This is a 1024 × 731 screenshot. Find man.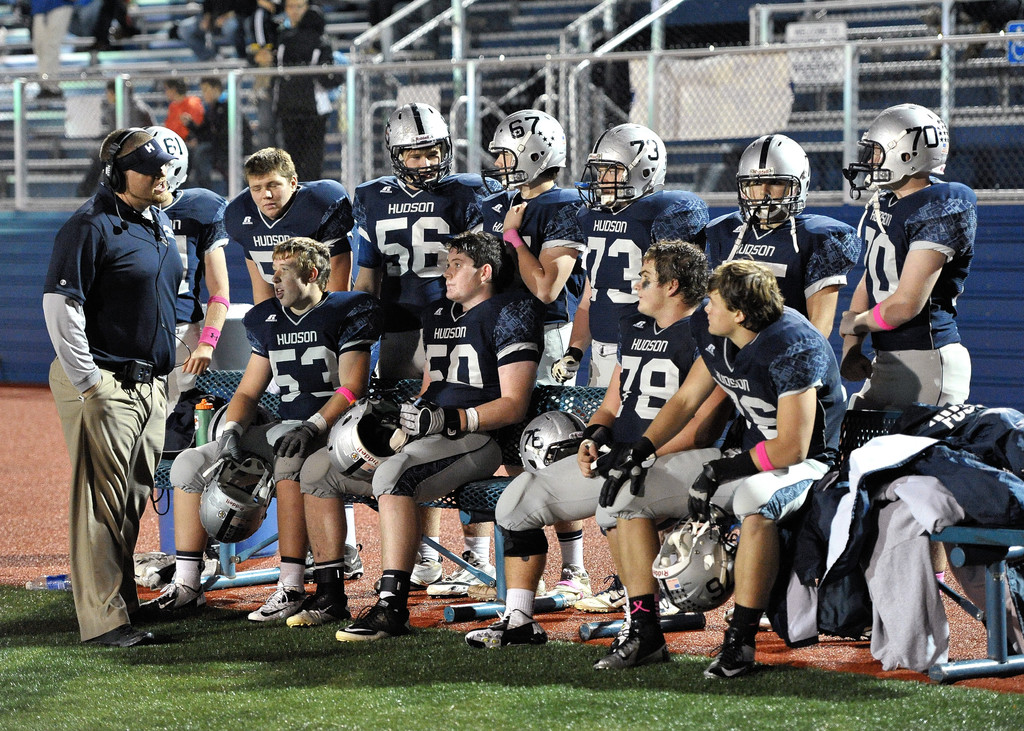
Bounding box: (x1=136, y1=234, x2=370, y2=627).
